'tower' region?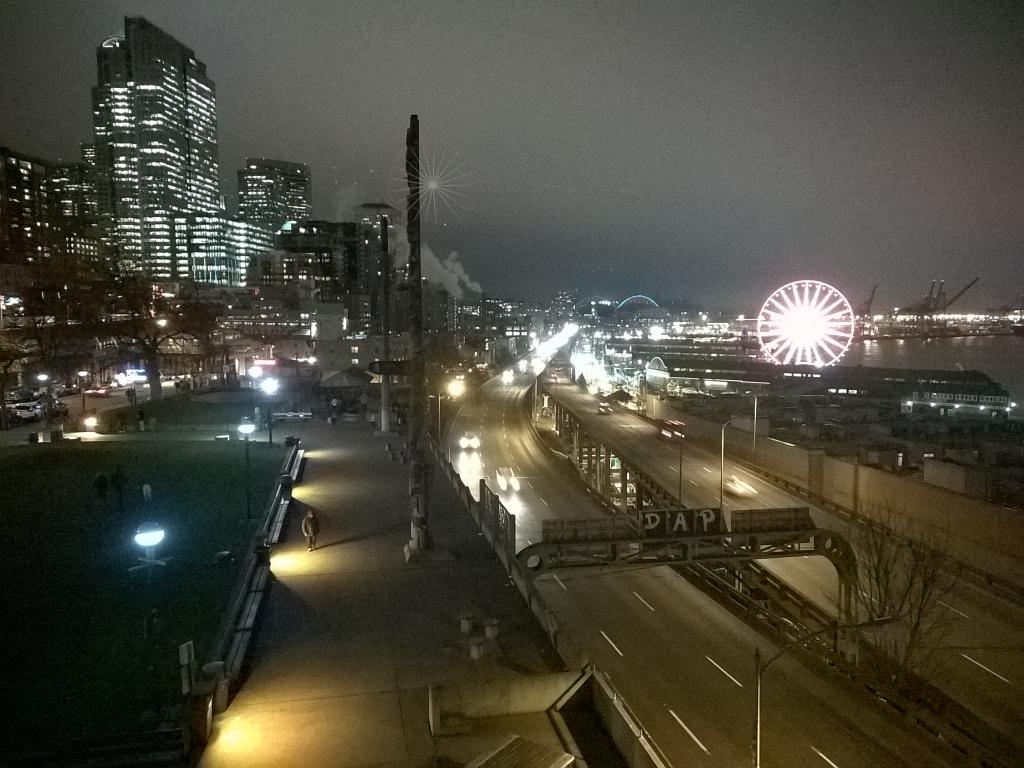
crop(228, 161, 314, 237)
